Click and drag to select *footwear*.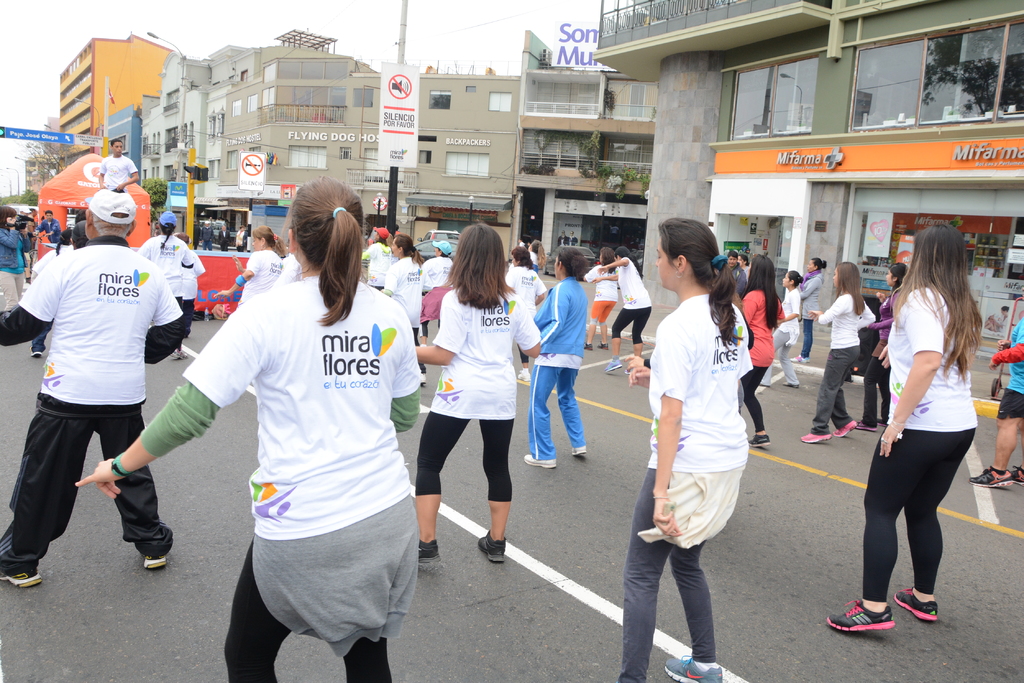
Selection: {"x1": 1006, "y1": 464, "x2": 1023, "y2": 484}.
